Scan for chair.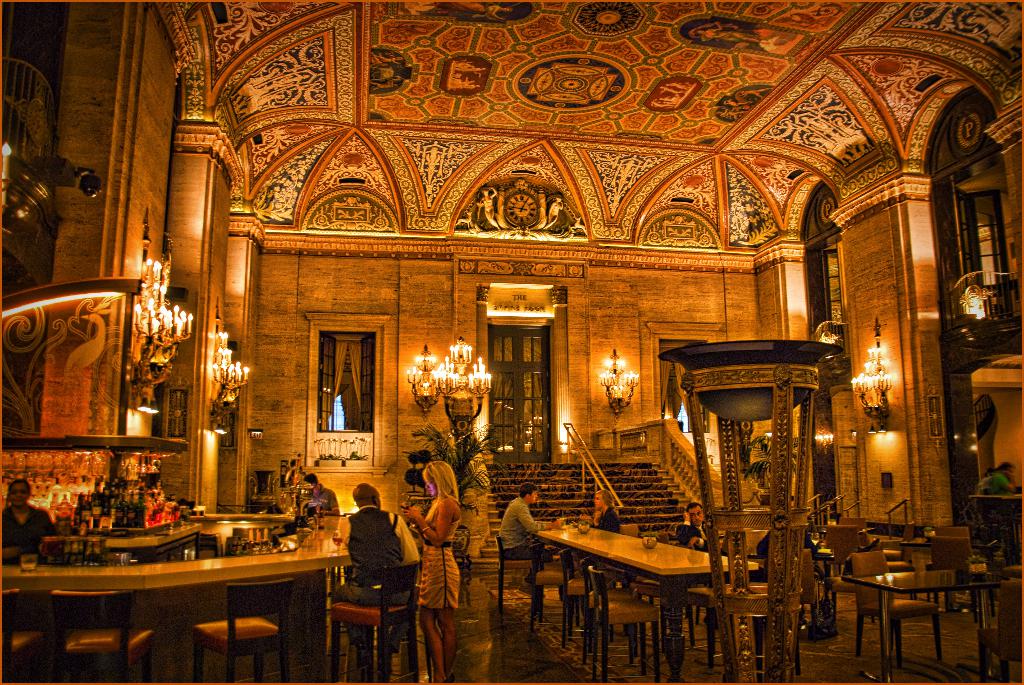
Scan result: 584, 565, 662, 684.
